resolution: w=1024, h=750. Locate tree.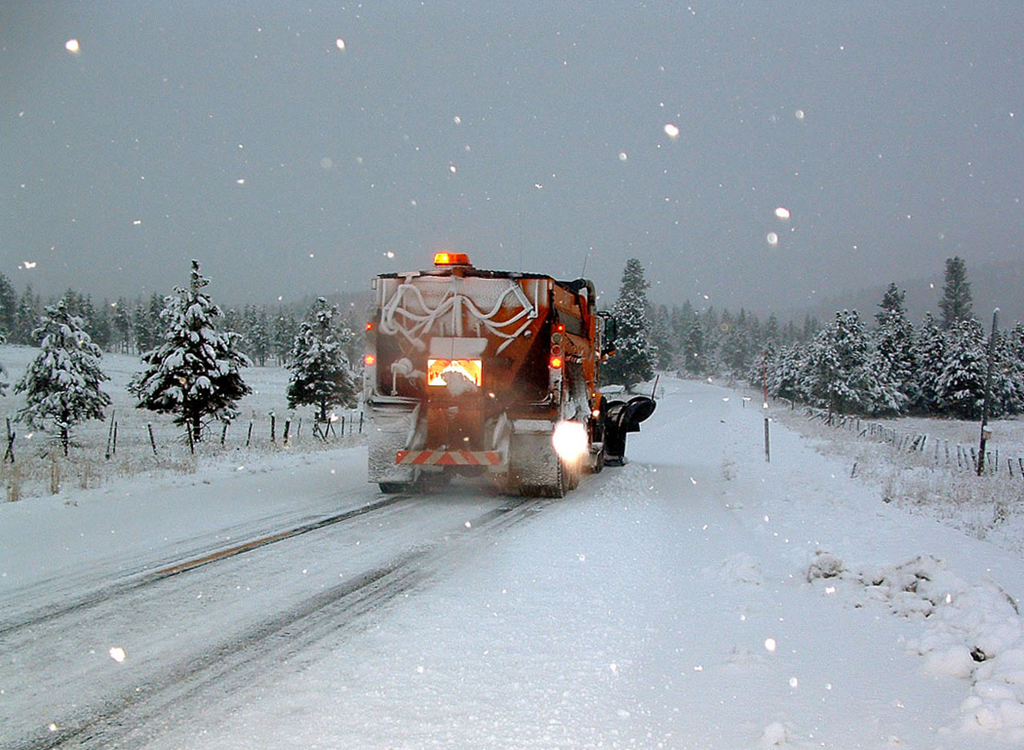
box(936, 255, 973, 340).
